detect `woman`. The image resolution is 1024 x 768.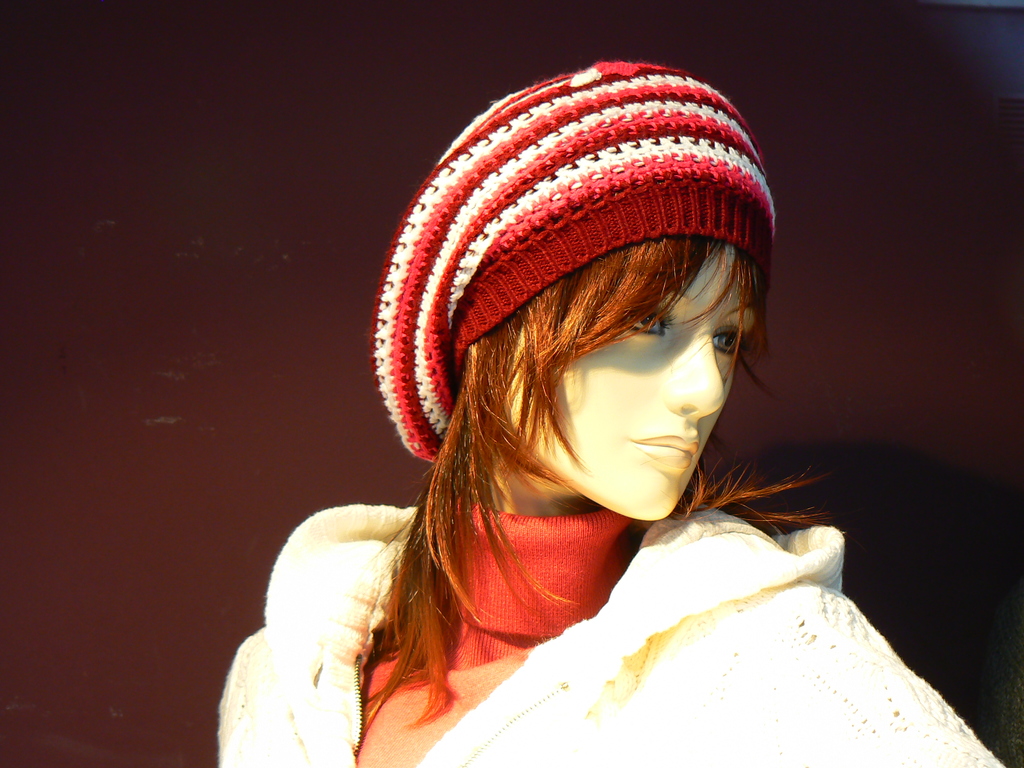
[238,74,948,756].
